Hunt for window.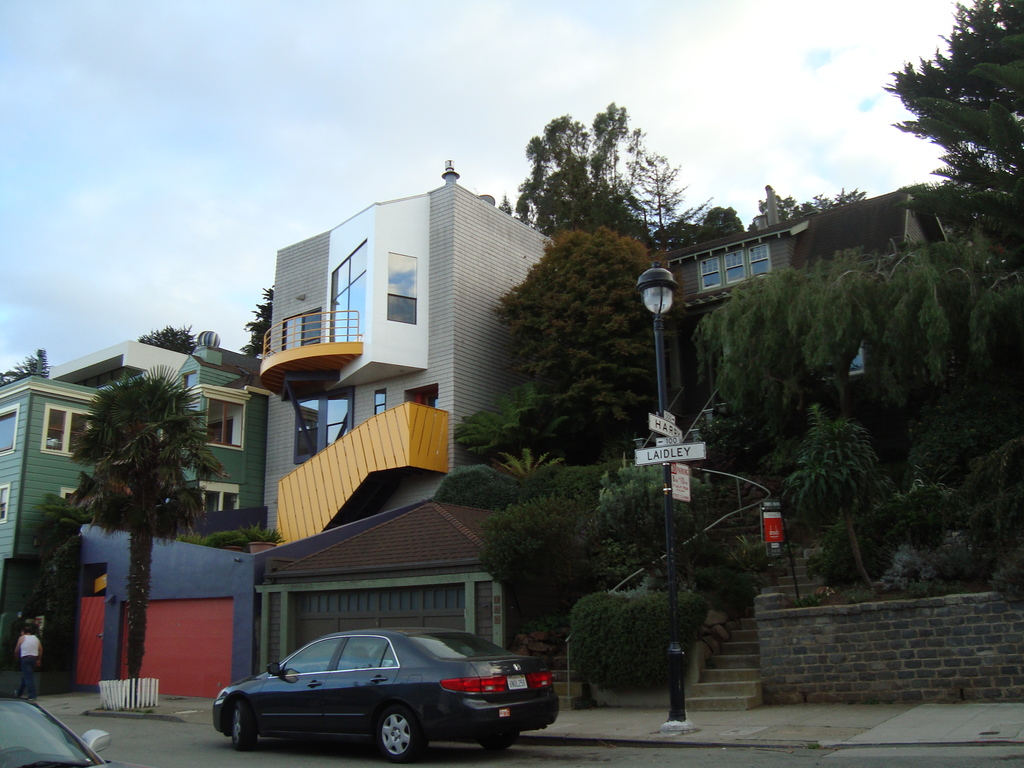
Hunted down at bbox=[697, 254, 721, 294].
